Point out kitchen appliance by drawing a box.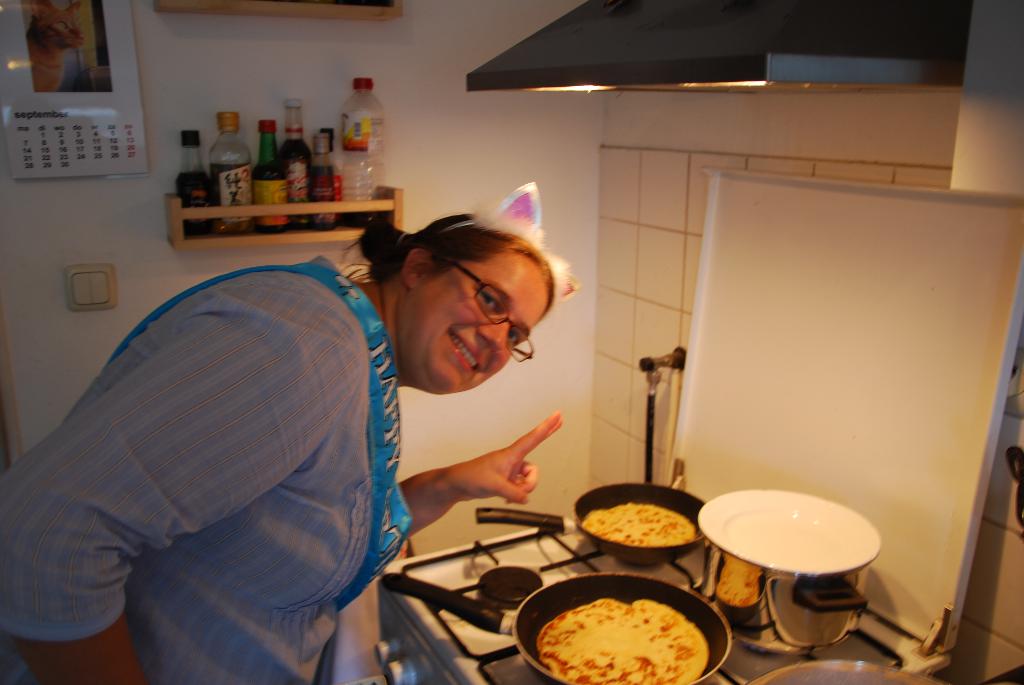
(750, 652, 940, 684).
